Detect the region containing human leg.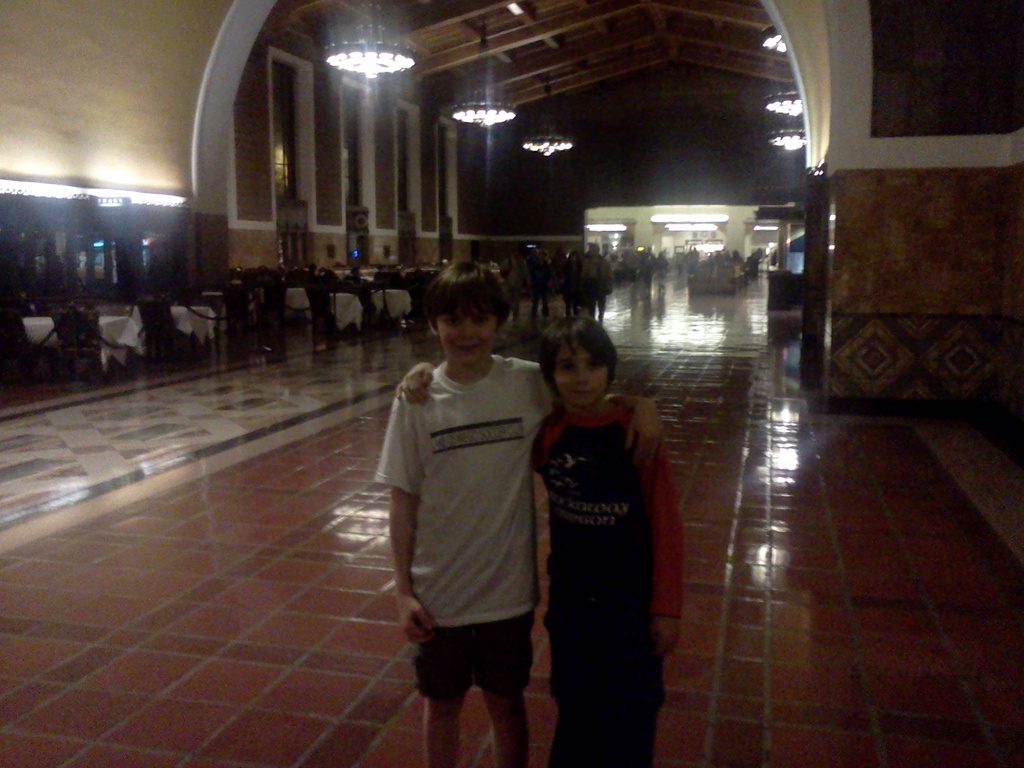
left=479, top=612, right=532, bottom=765.
